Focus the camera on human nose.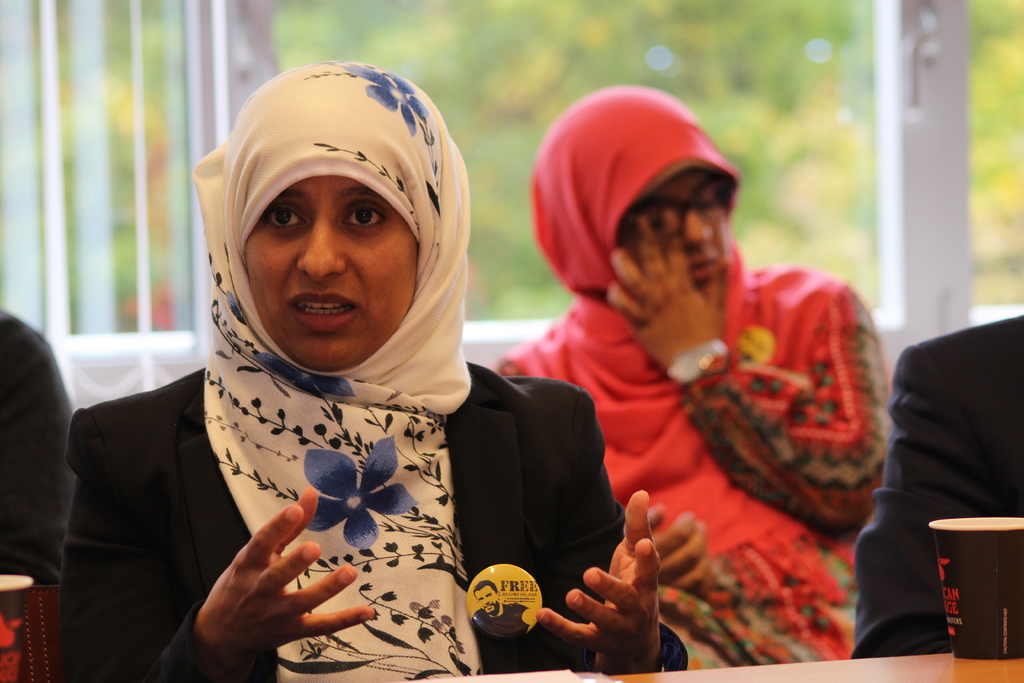
Focus region: select_region(294, 210, 348, 278).
